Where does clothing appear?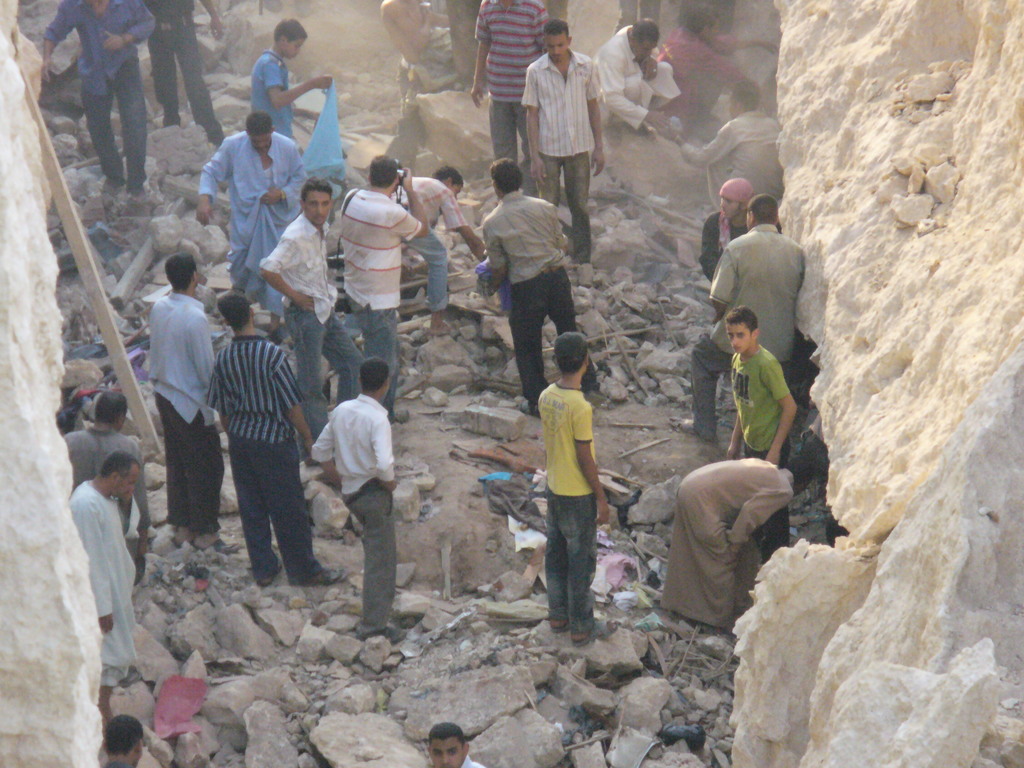
Appears at box=[470, 0, 550, 157].
